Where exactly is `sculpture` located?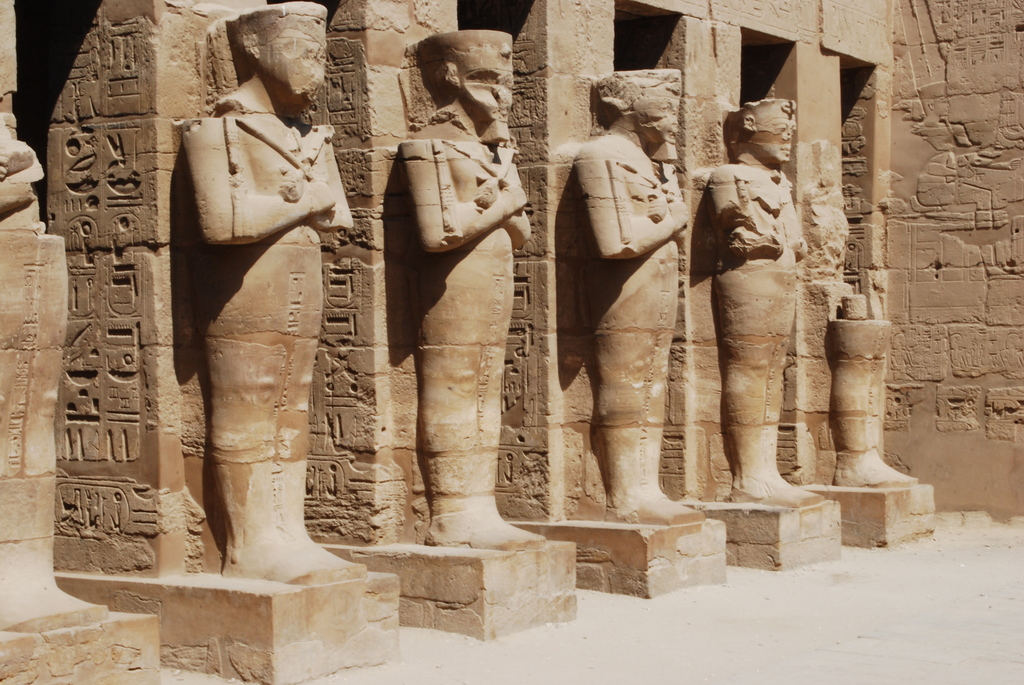
Its bounding box is (176, 0, 361, 589).
